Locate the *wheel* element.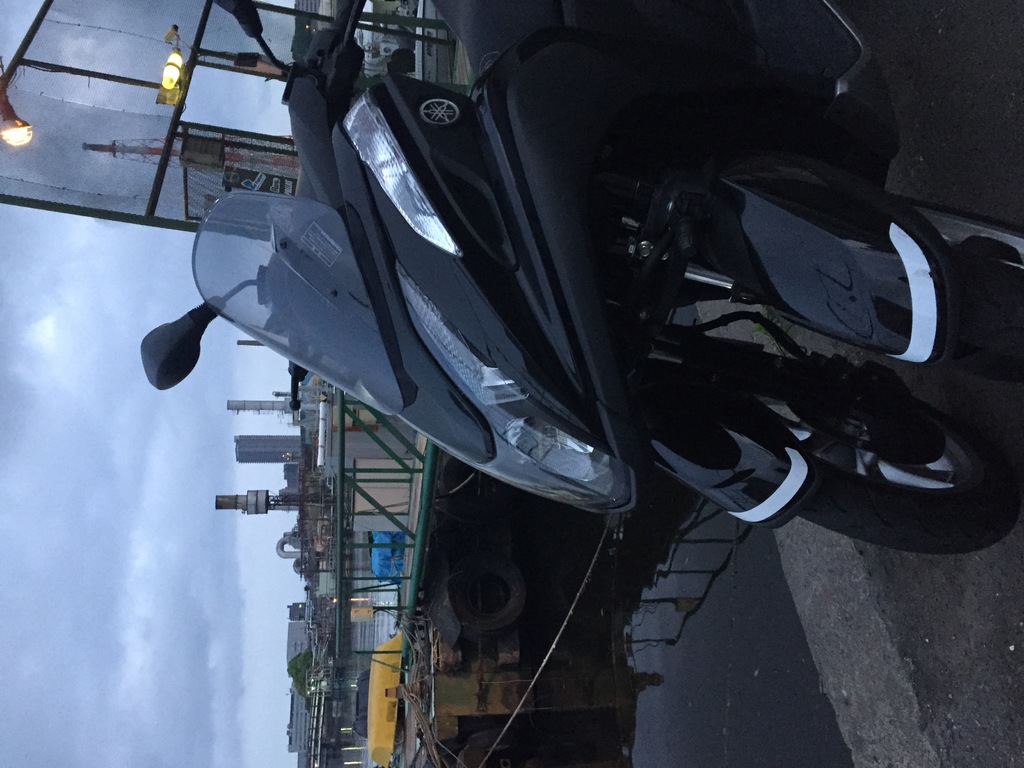
Element bbox: l=922, t=200, r=1023, b=377.
